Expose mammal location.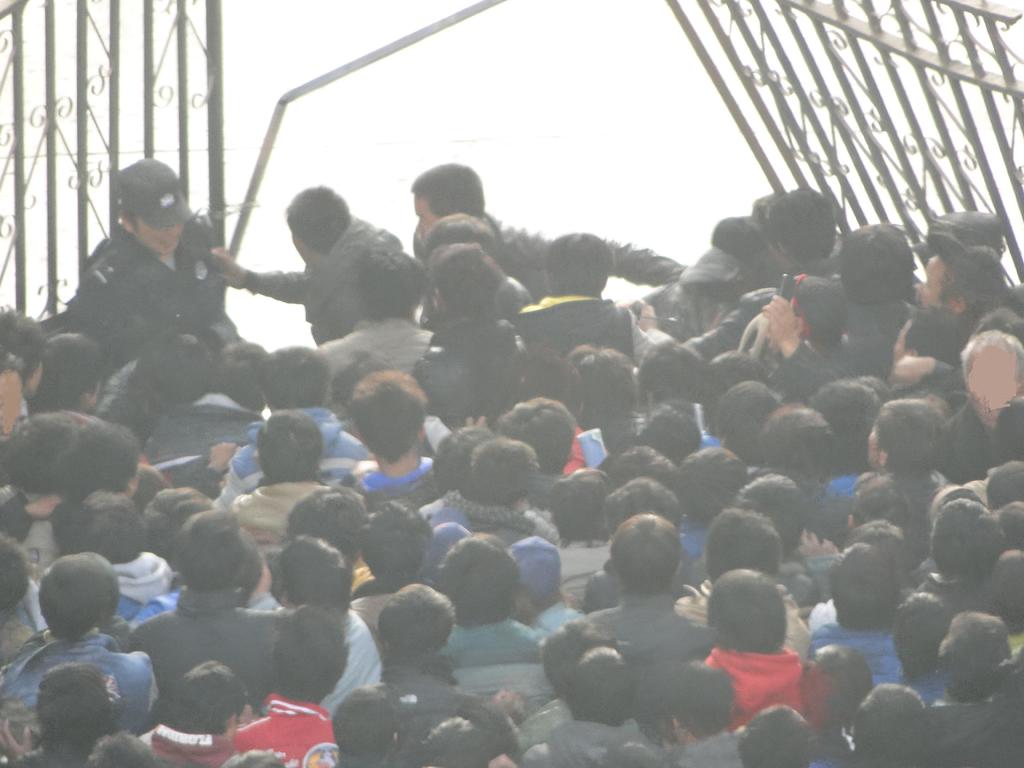
Exposed at pyautogui.locateOnScreen(811, 370, 890, 461).
